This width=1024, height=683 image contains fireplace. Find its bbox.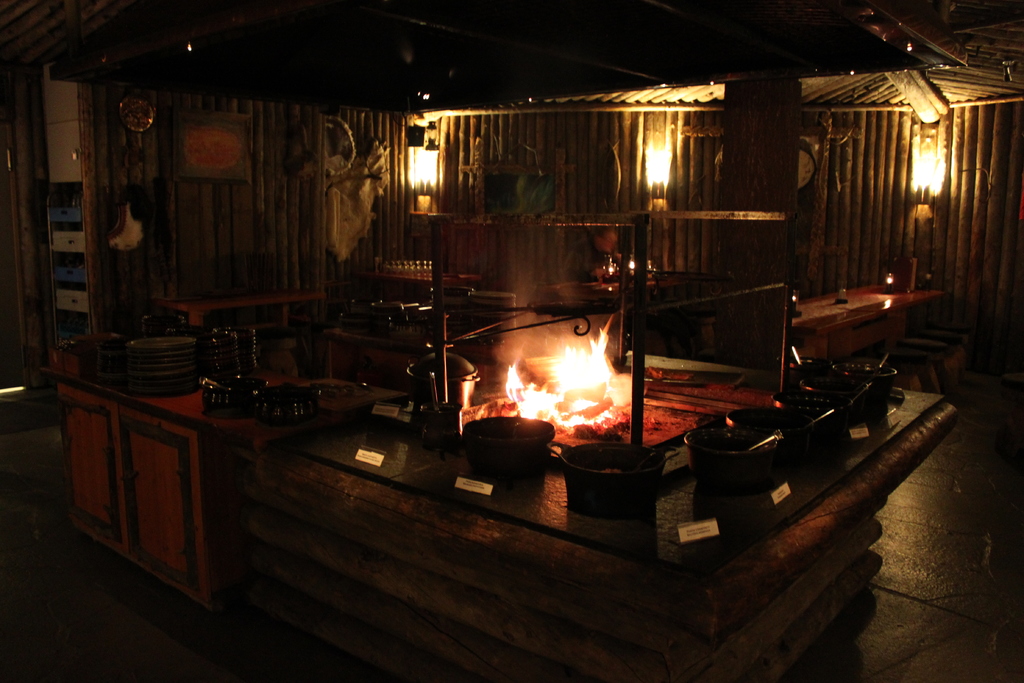
Rect(464, 316, 715, 445).
